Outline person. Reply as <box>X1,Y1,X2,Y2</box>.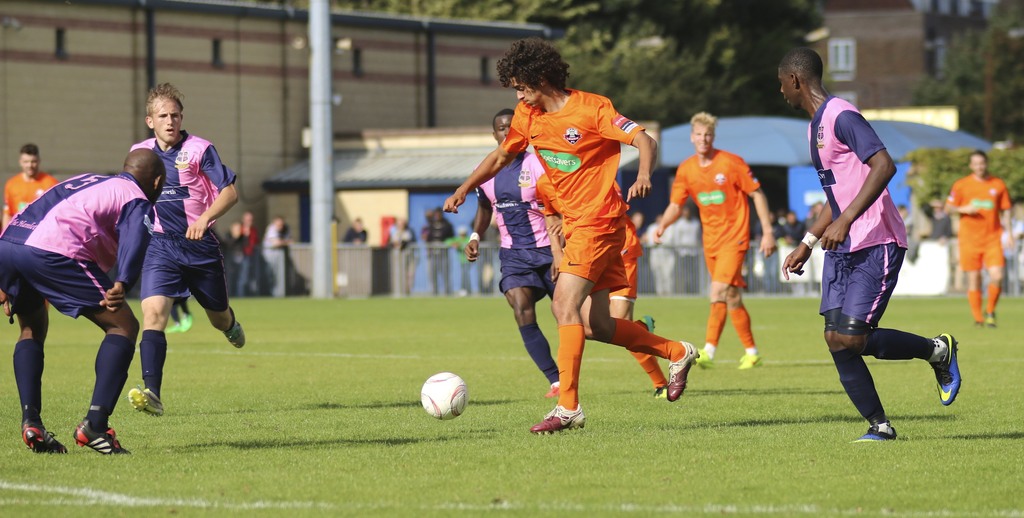
<box>239,217,260,300</box>.
